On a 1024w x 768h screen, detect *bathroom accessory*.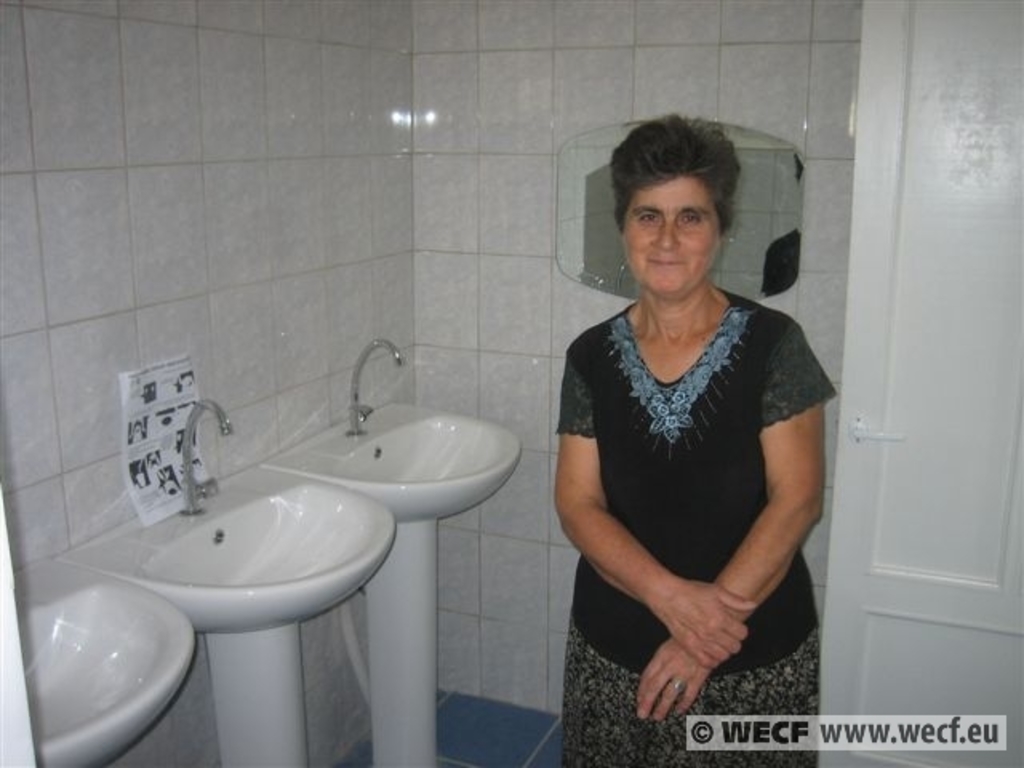
<box>157,386,248,522</box>.
